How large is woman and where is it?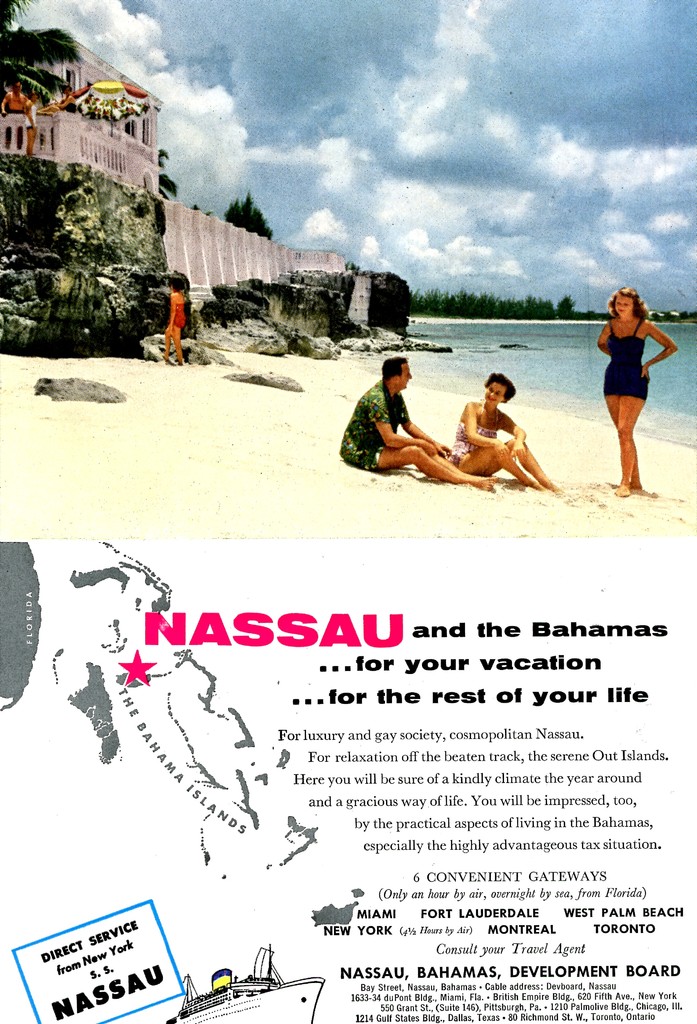
Bounding box: (596, 280, 678, 488).
